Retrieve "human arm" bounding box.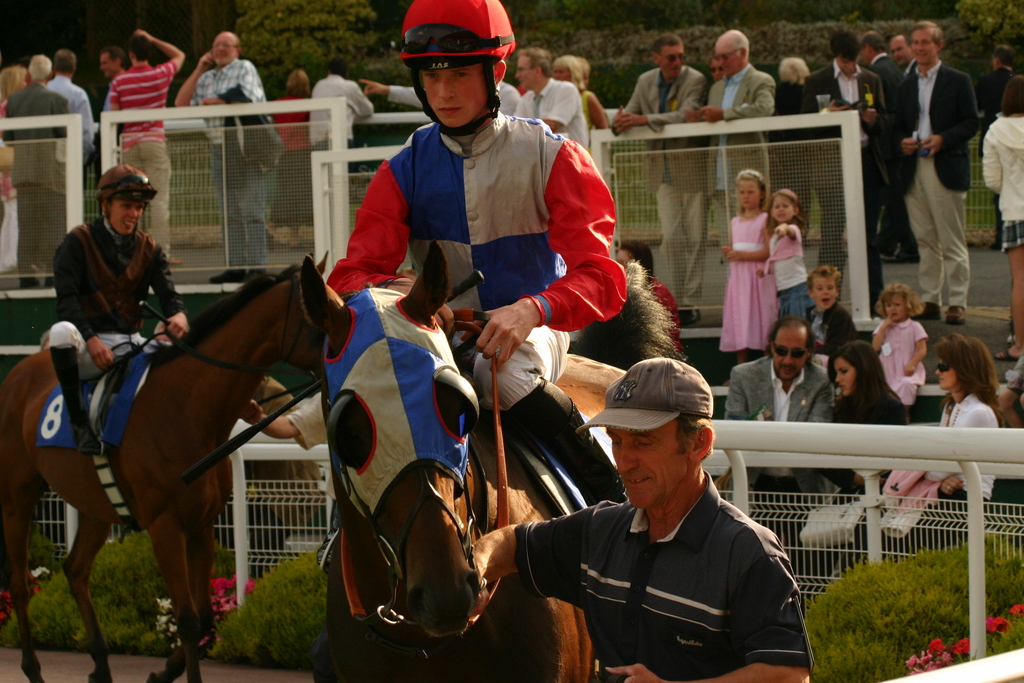
Bounding box: pyautogui.locateOnScreen(476, 499, 595, 617).
